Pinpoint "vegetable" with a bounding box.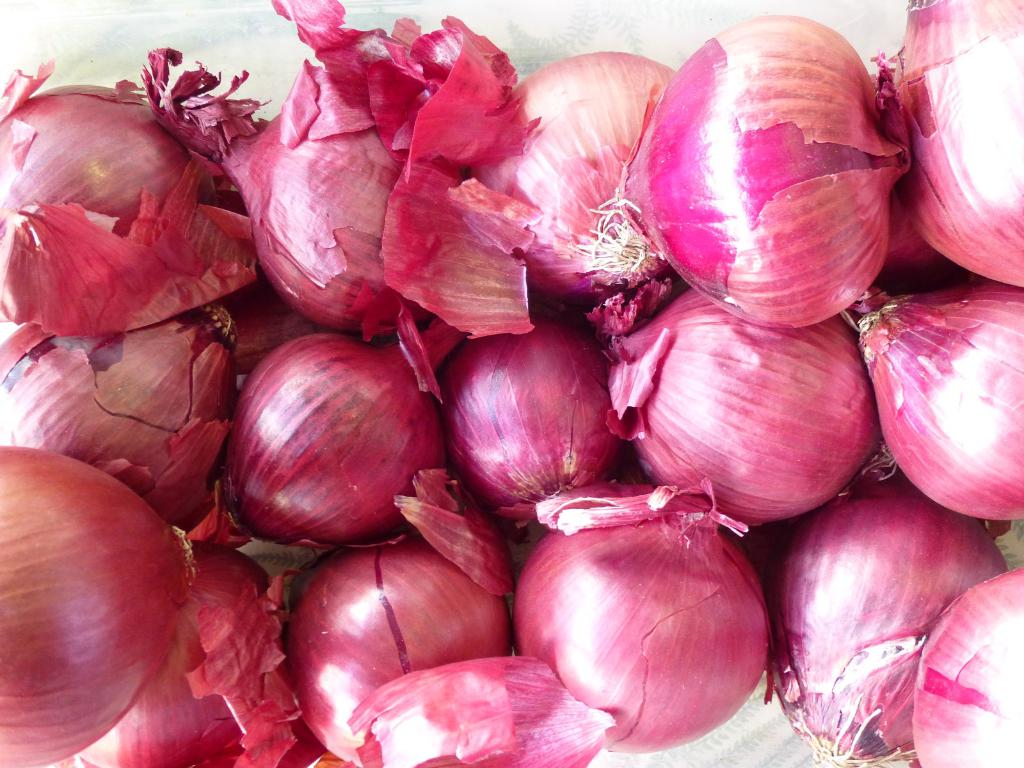
x1=224 y1=334 x2=431 y2=543.
